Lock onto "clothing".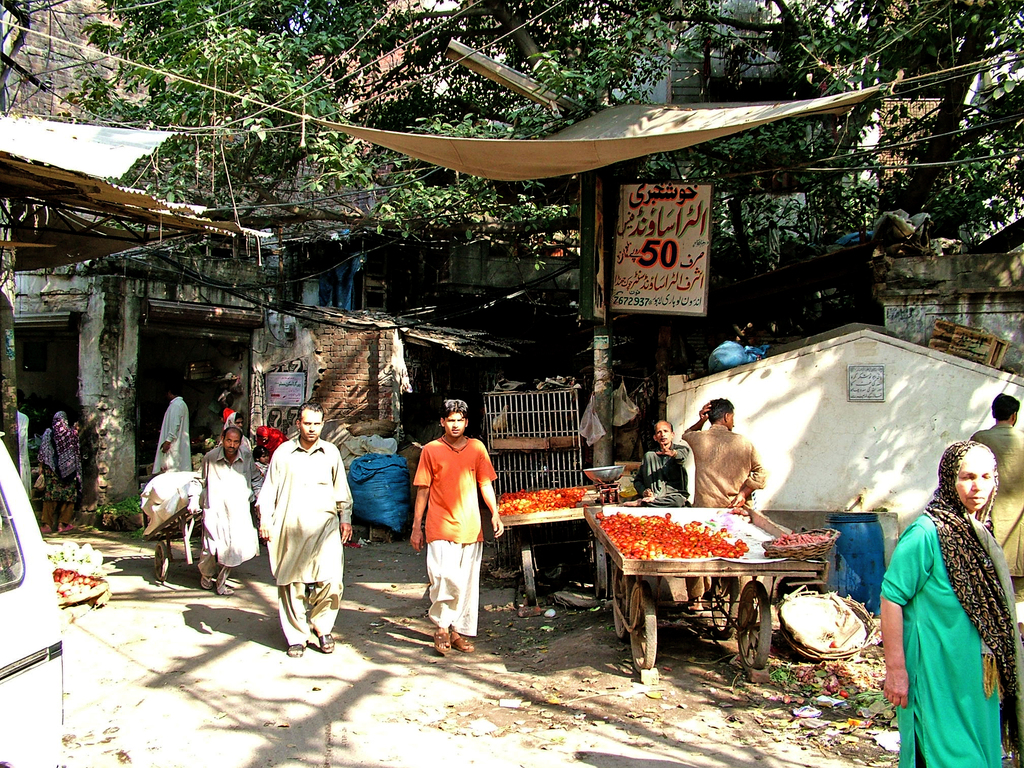
Locked: {"left": 682, "top": 419, "right": 765, "bottom": 599}.
